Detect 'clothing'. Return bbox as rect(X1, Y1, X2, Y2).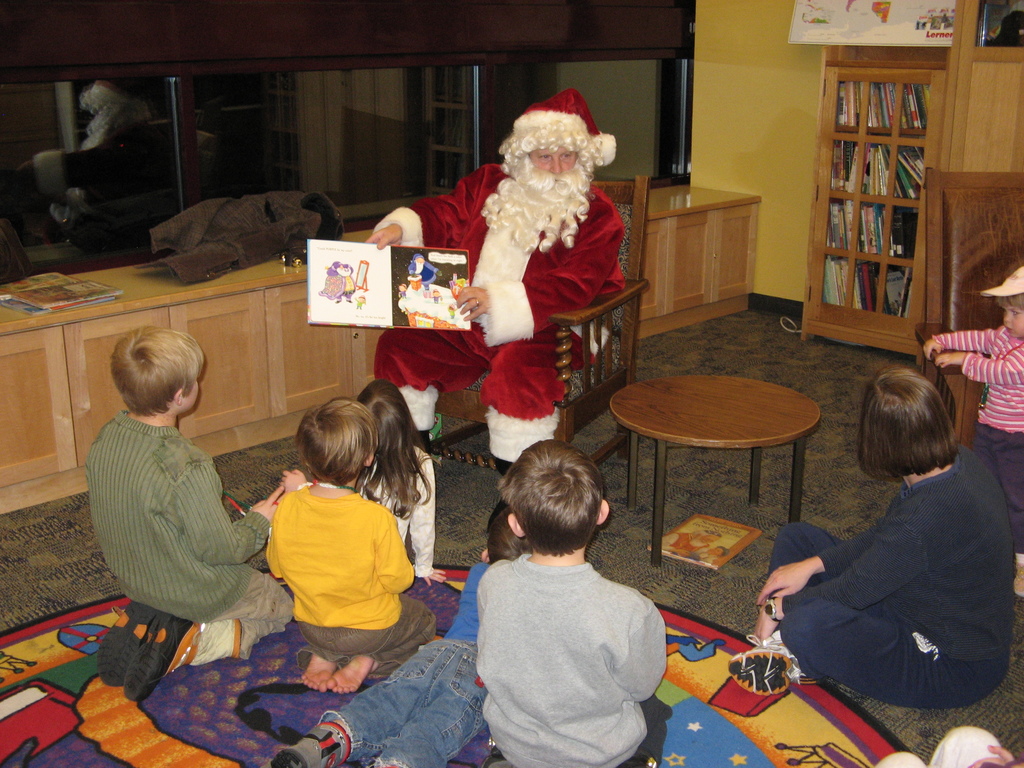
rect(925, 319, 1020, 556).
